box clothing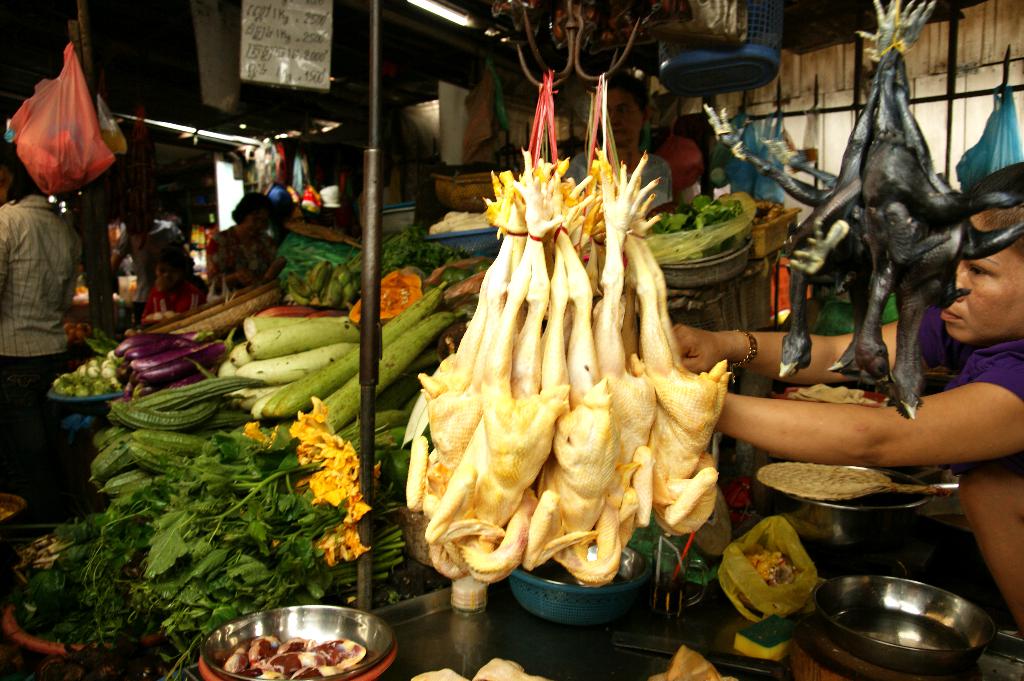
<bbox>138, 279, 207, 326</bbox>
